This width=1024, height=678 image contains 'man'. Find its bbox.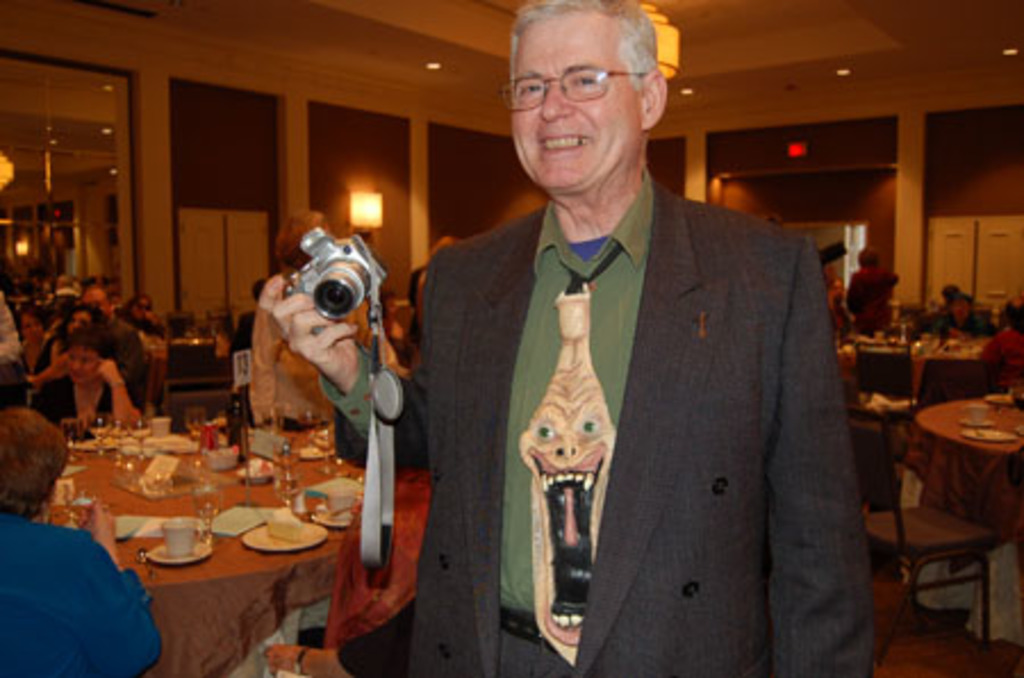
bbox=(847, 255, 894, 339).
